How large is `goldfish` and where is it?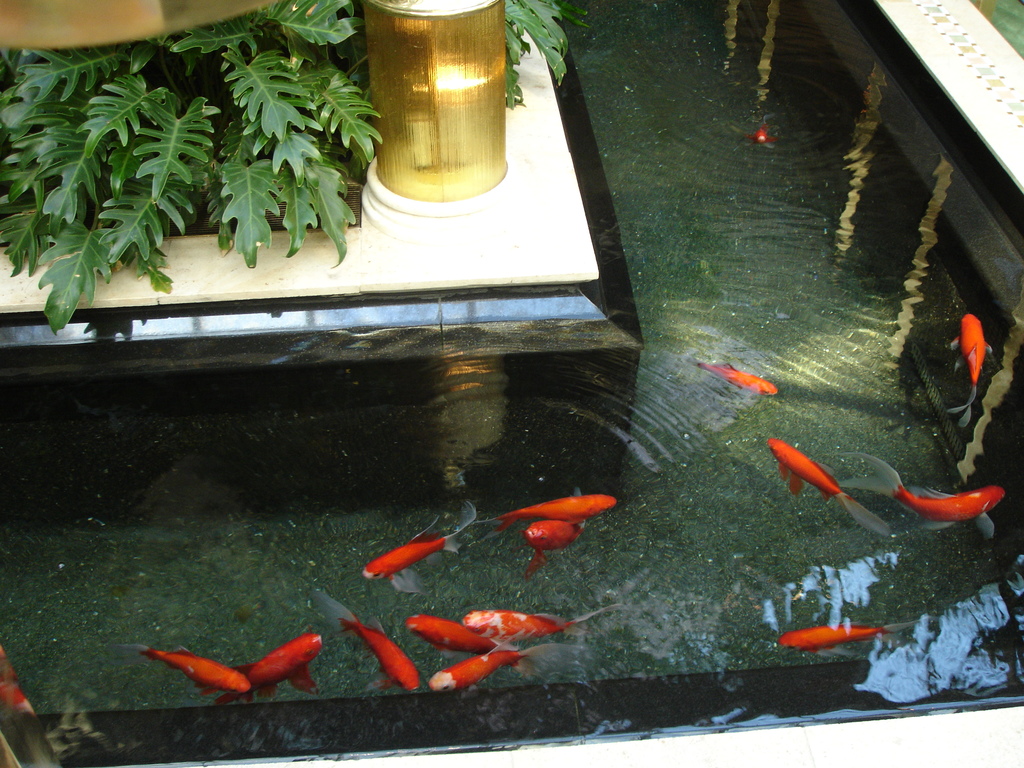
Bounding box: bbox(362, 497, 473, 581).
